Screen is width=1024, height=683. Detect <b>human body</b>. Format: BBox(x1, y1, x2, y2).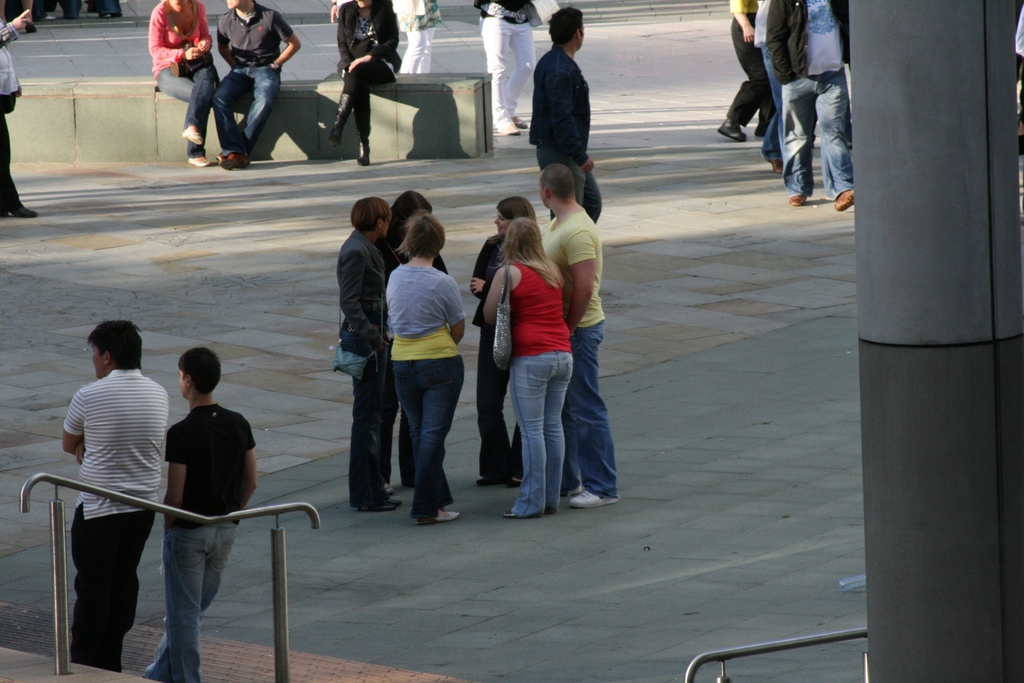
BBox(770, 0, 850, 204).
